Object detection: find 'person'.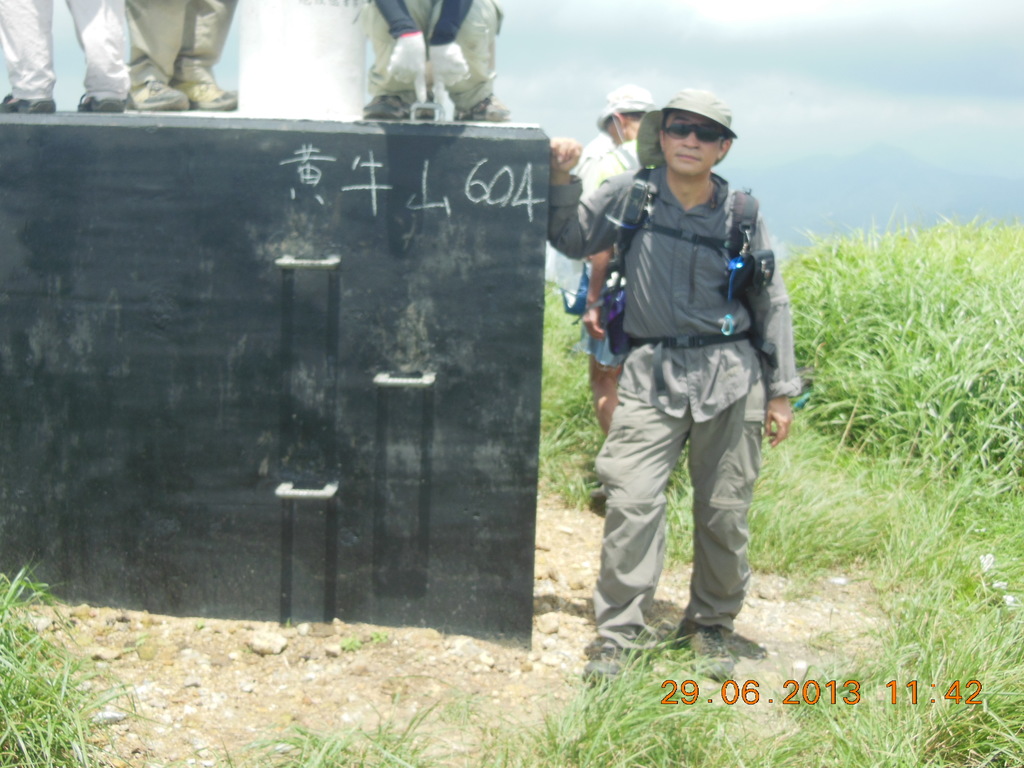
box=[552, 84, 664, 442].
